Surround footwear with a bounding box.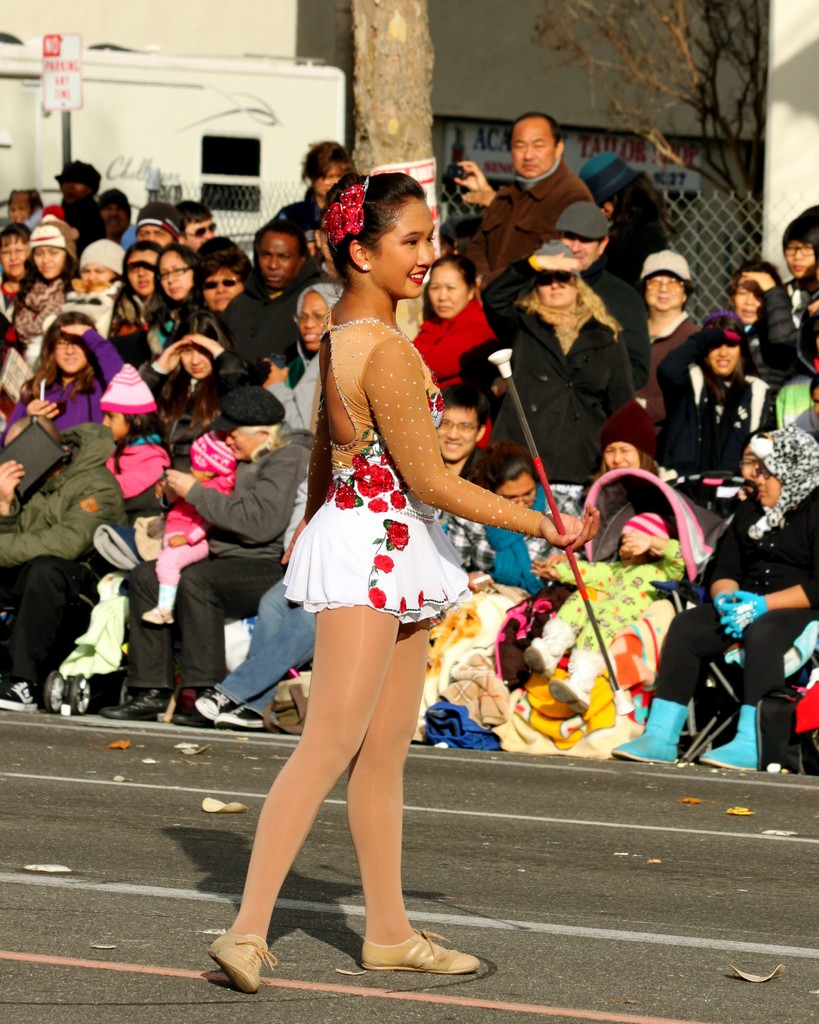
box(553, 655, 605, 712).
